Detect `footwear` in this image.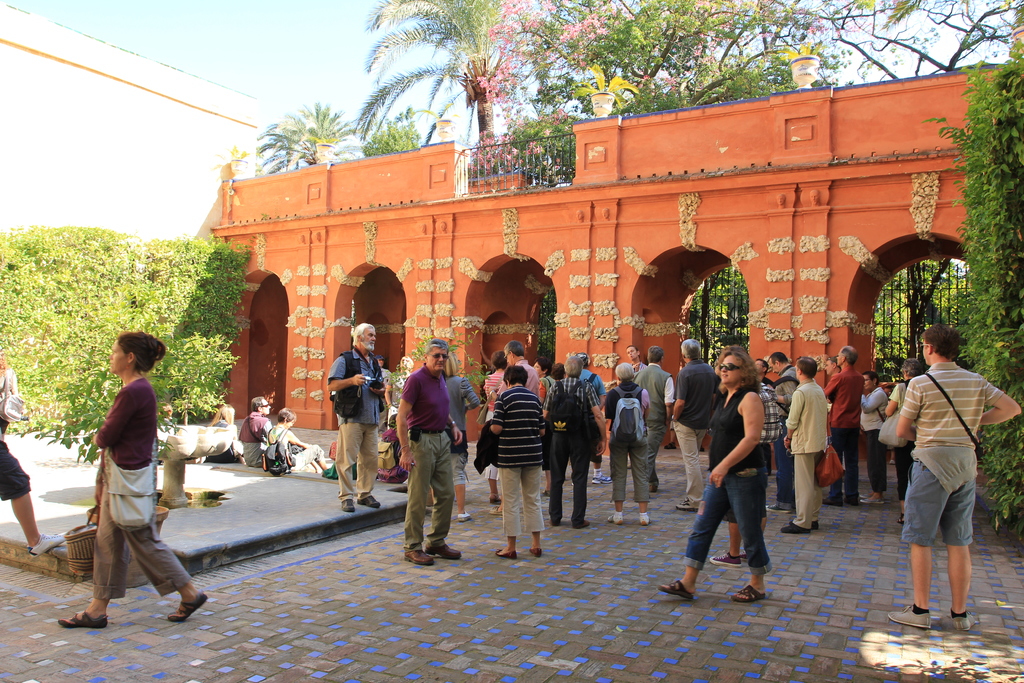
Detection: box=[572, 520, 589, 528].
